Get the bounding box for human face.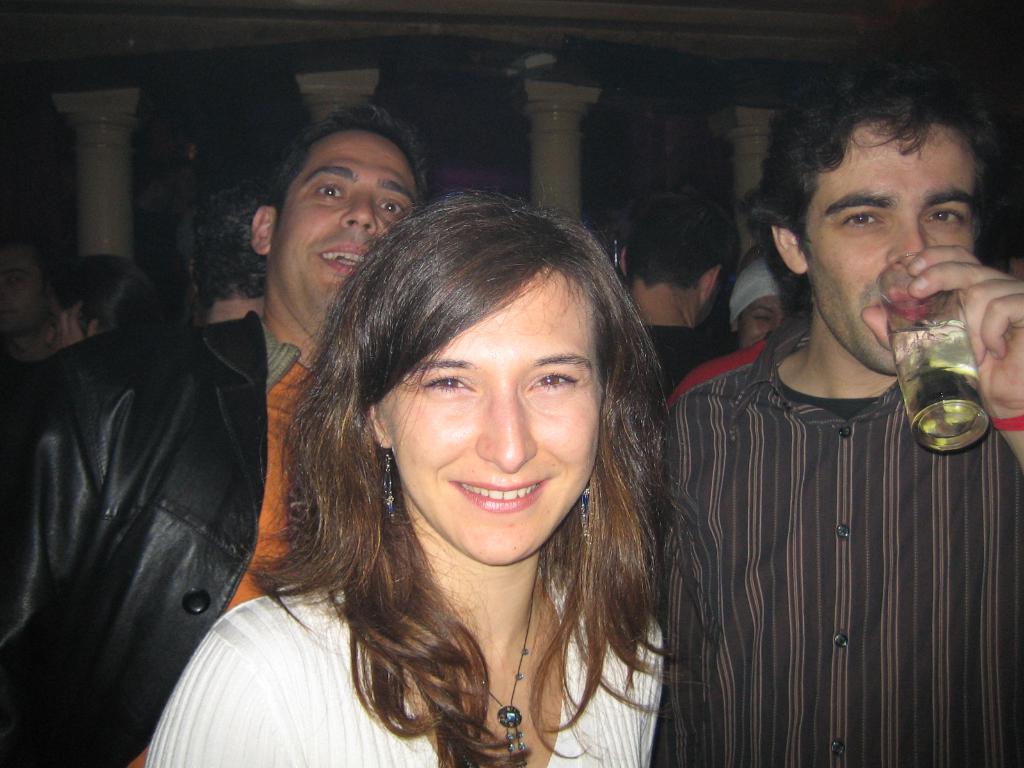
(x1=798, y1=120, x2=983, y2=364).
